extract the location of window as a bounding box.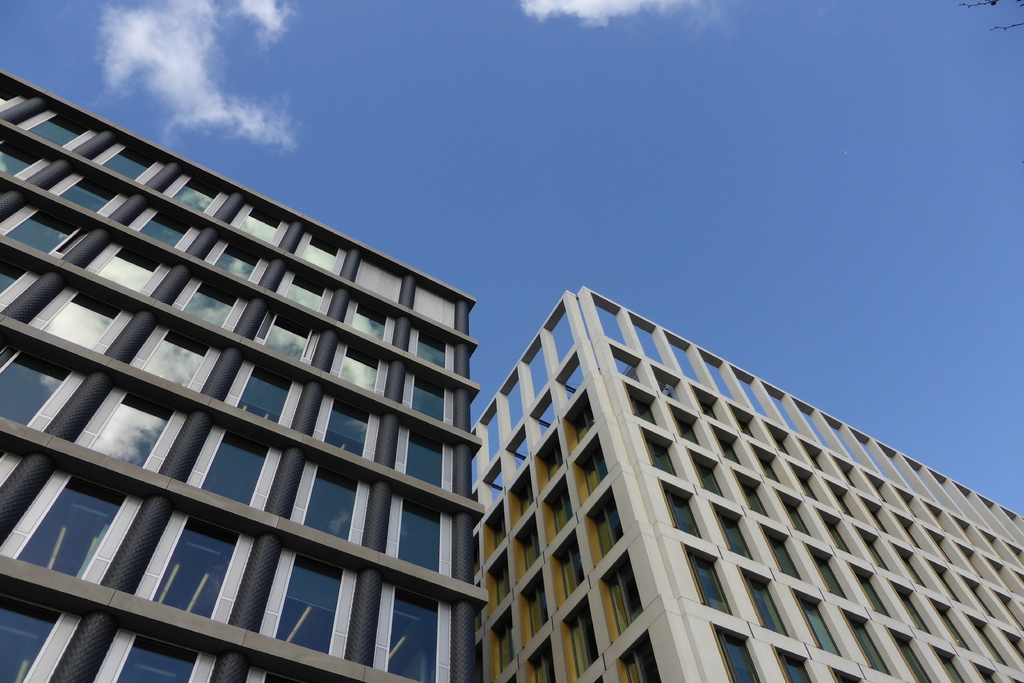
box=[734, 477, 771, 518].
